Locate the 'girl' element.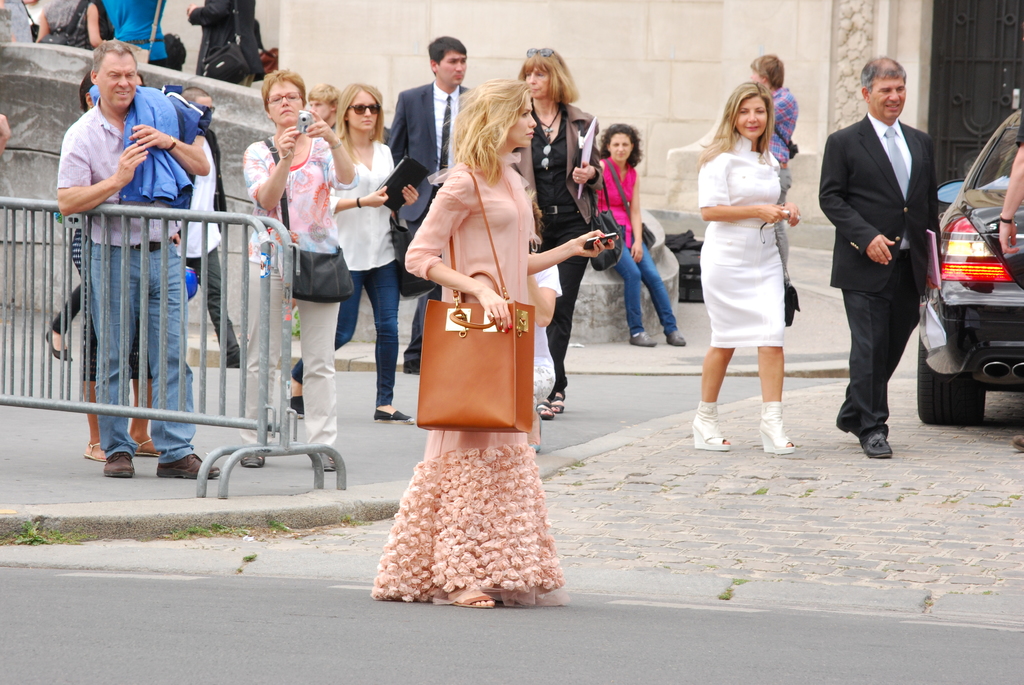
Element bbox: (369,78,620,605).
